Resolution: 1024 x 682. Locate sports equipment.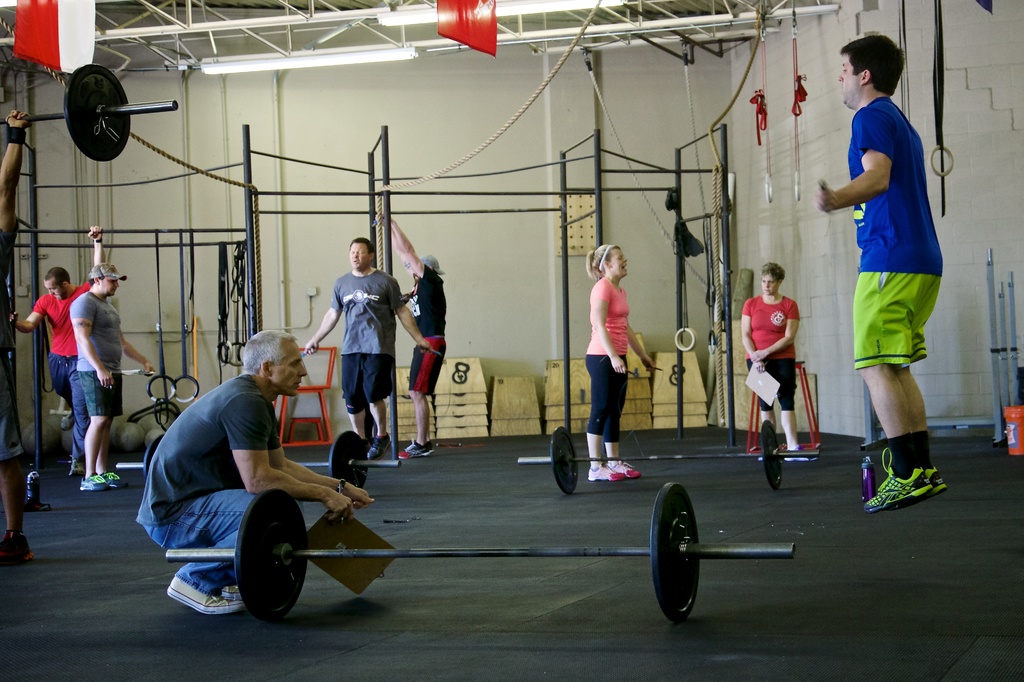
bbox=(81, 469, 107, 490).
